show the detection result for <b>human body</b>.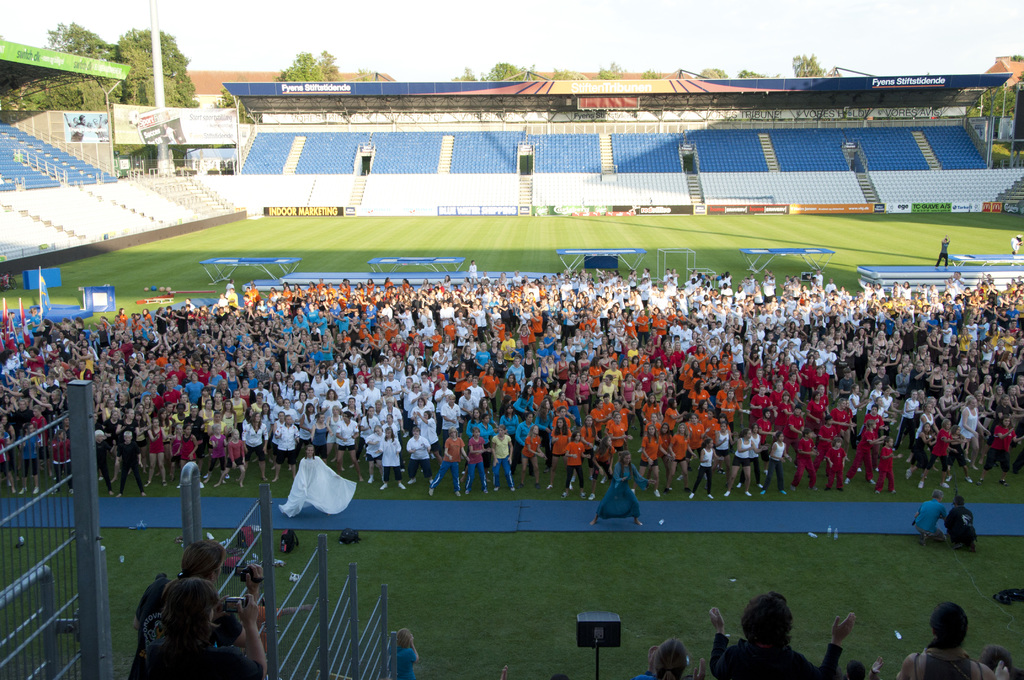
(left=296, top=352, right=306, bottom=359).
